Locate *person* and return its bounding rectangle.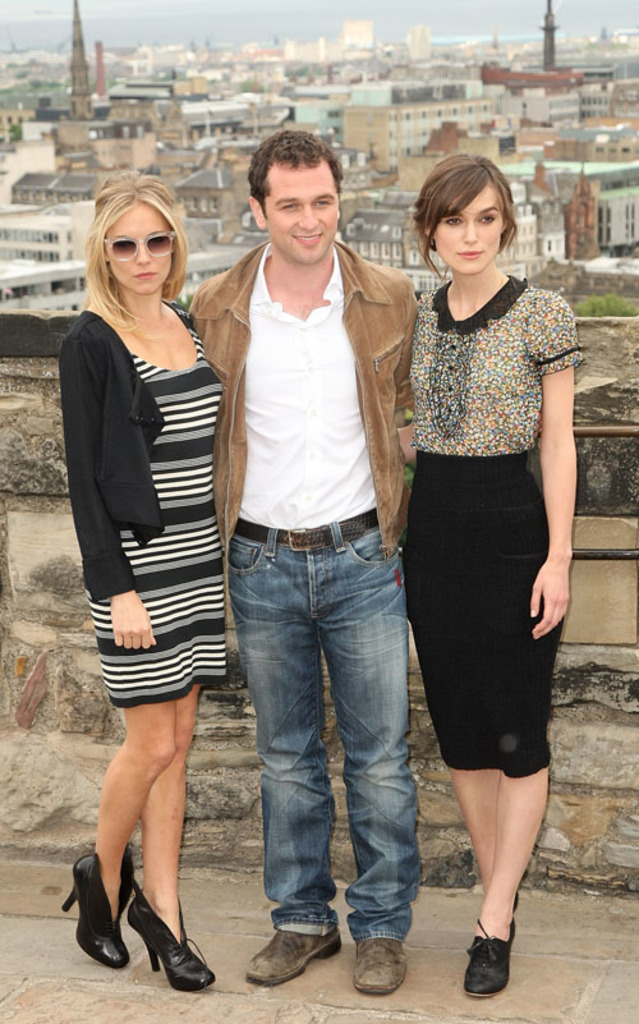
bbox=[183, 134, 423, 997].
